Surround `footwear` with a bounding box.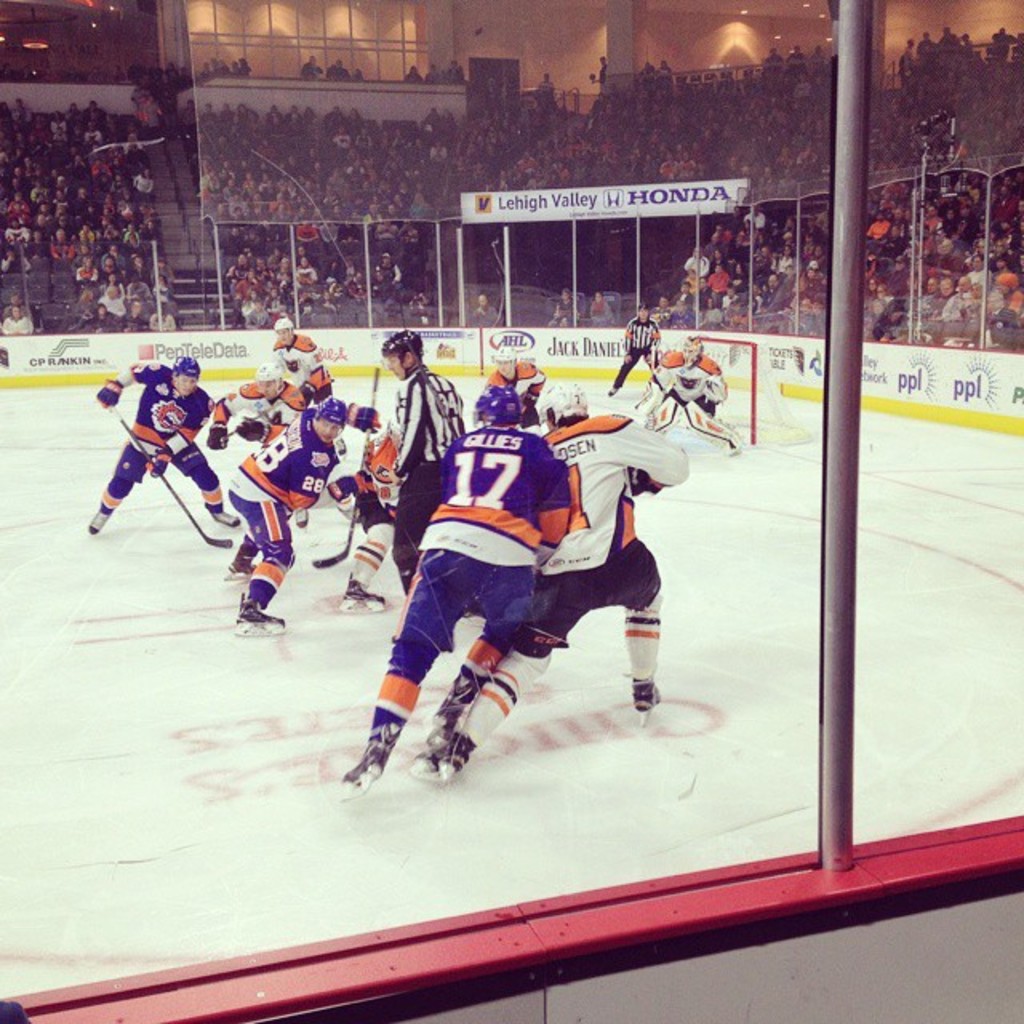
select_region(411, 707, 454, 744).
